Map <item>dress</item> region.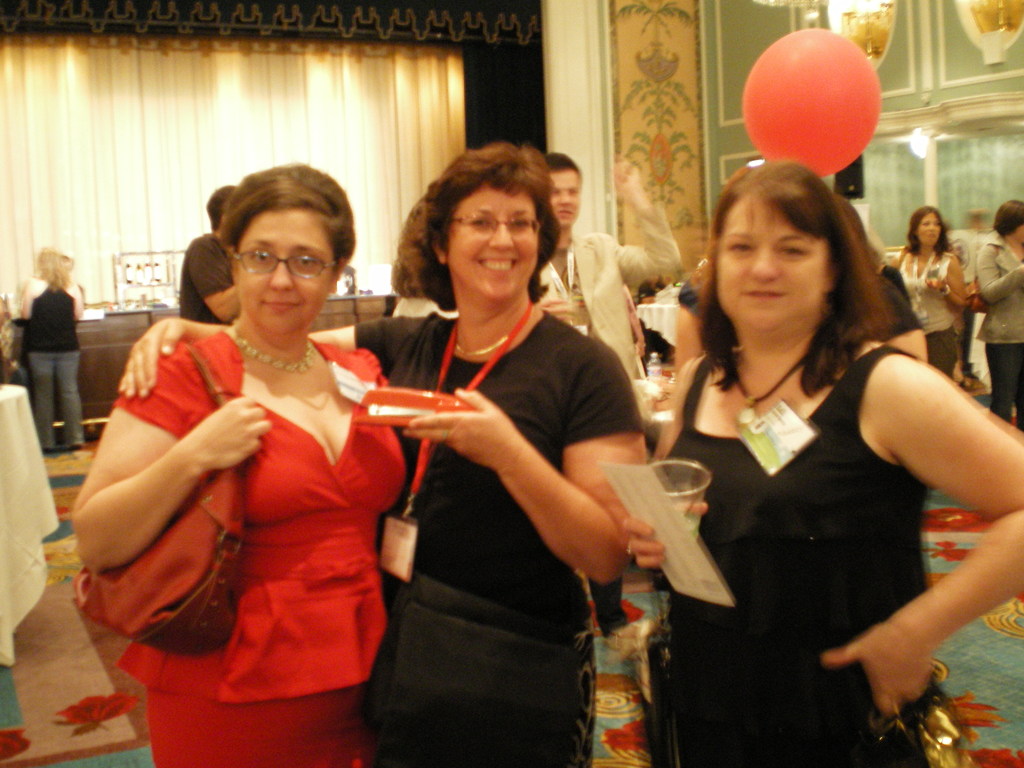
Mapped to crop(353, 310, 644, 767).
